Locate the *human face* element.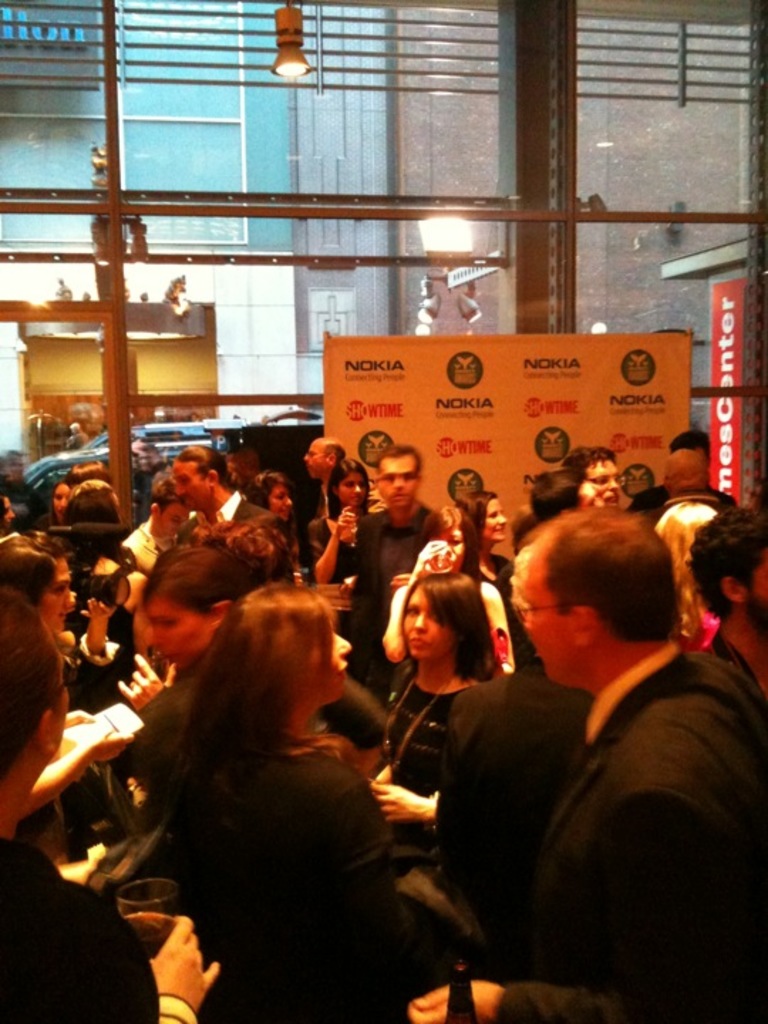
Element bbox: x1=338, y1=474, x2=368, y2=509.
